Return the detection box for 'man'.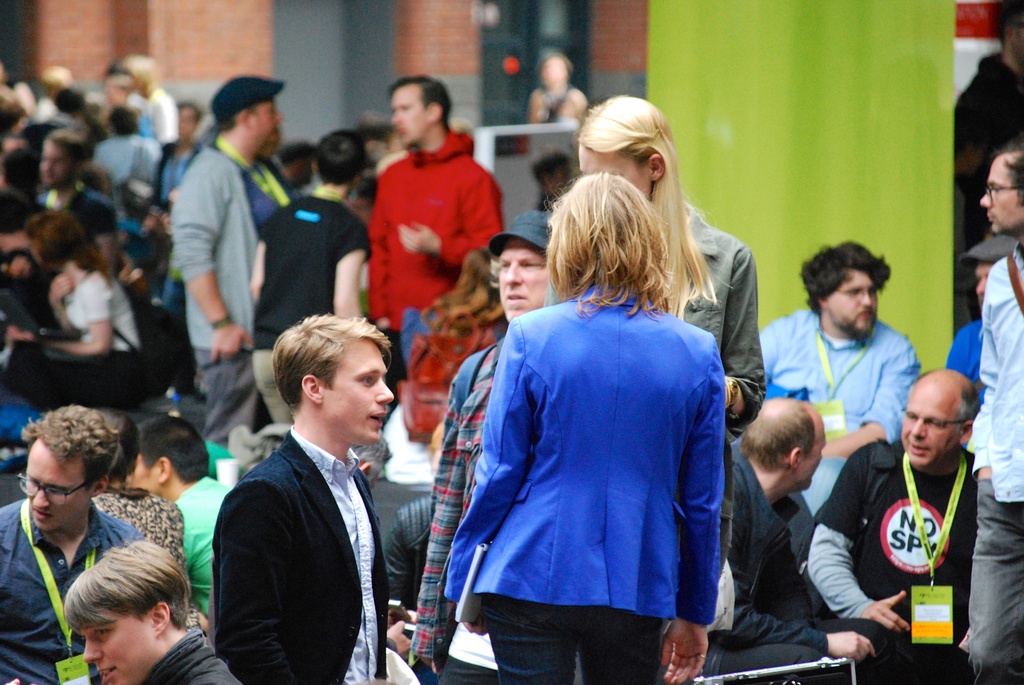
{"left": 936, "top": 148, "right": 1023, "bottom": 684}.
